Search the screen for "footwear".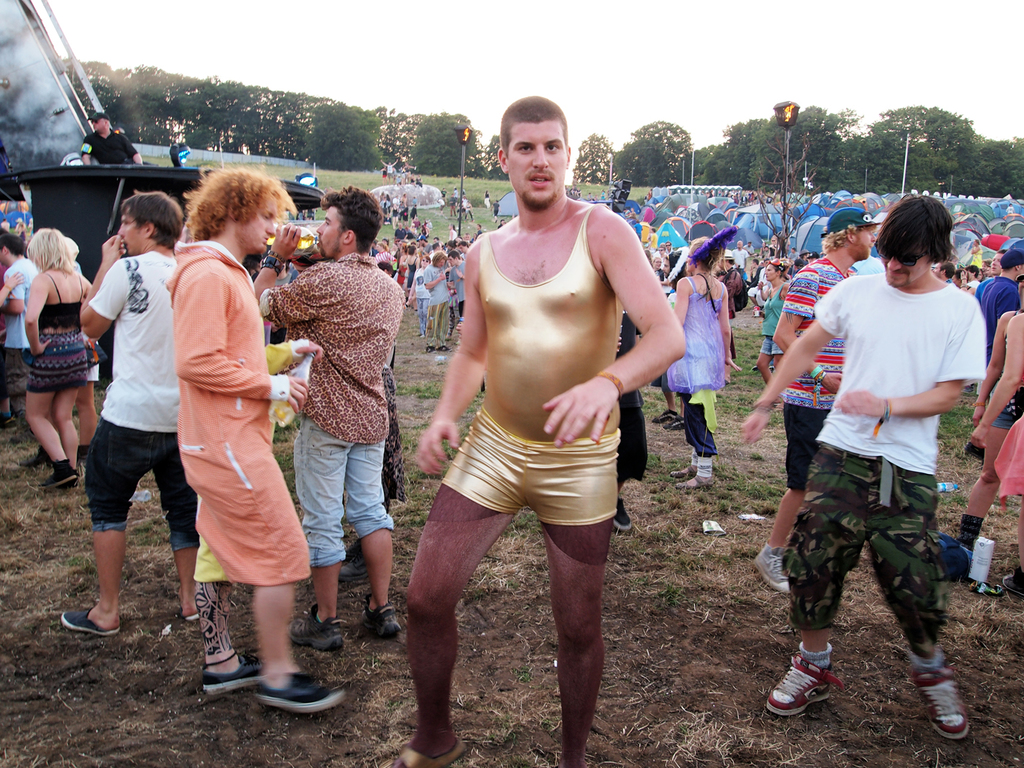
Found at 764/660/840/737.
